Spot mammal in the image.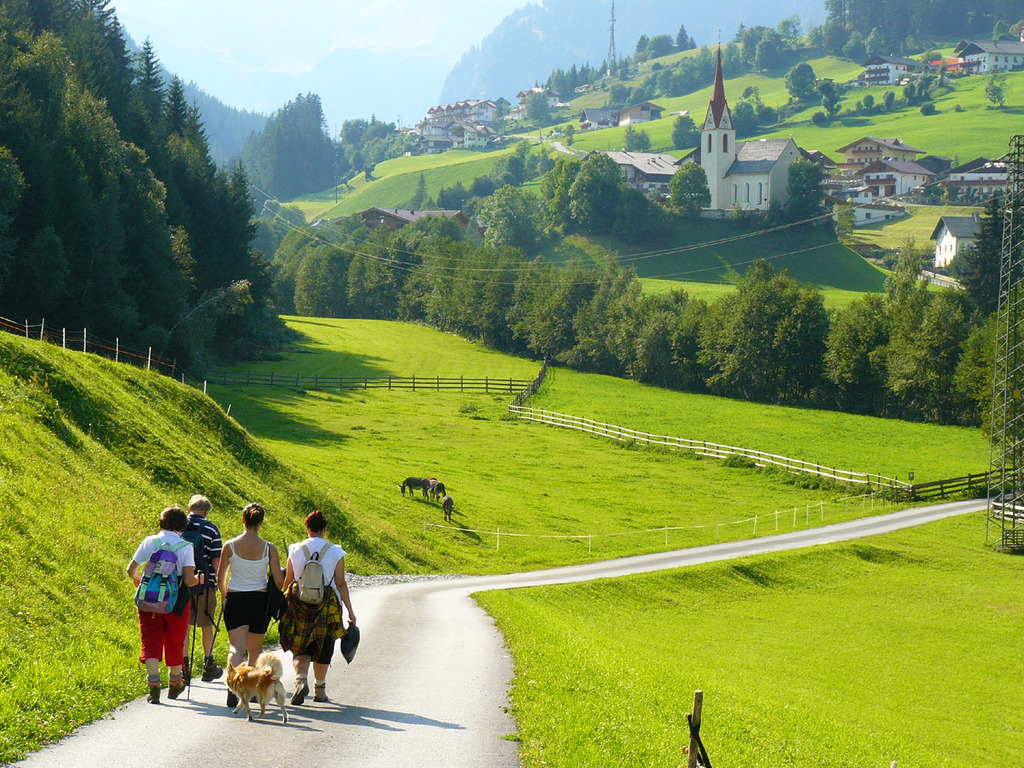
mammal found at detection(217, 501, 283, 704).
